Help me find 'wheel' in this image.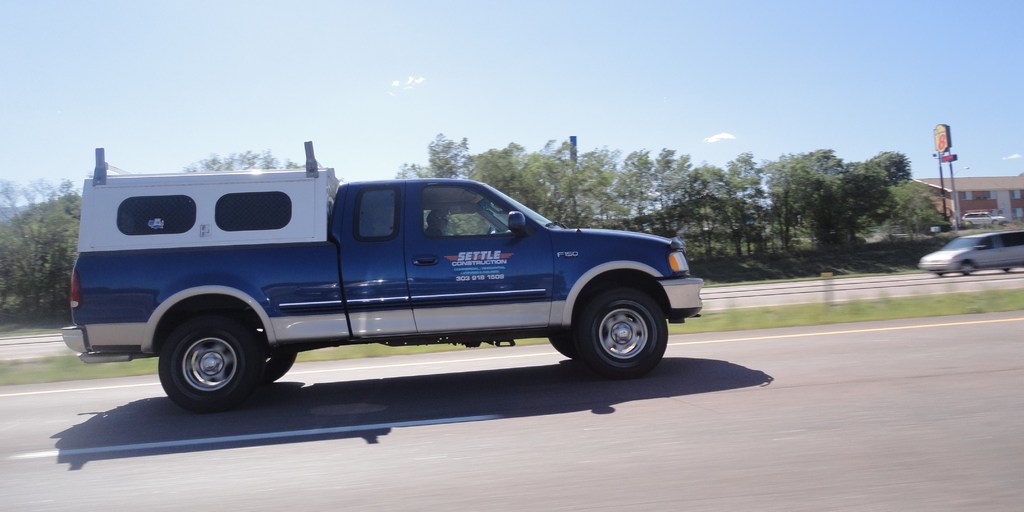
Found it: x1=484, y1=225, x2=495, y2=233.
